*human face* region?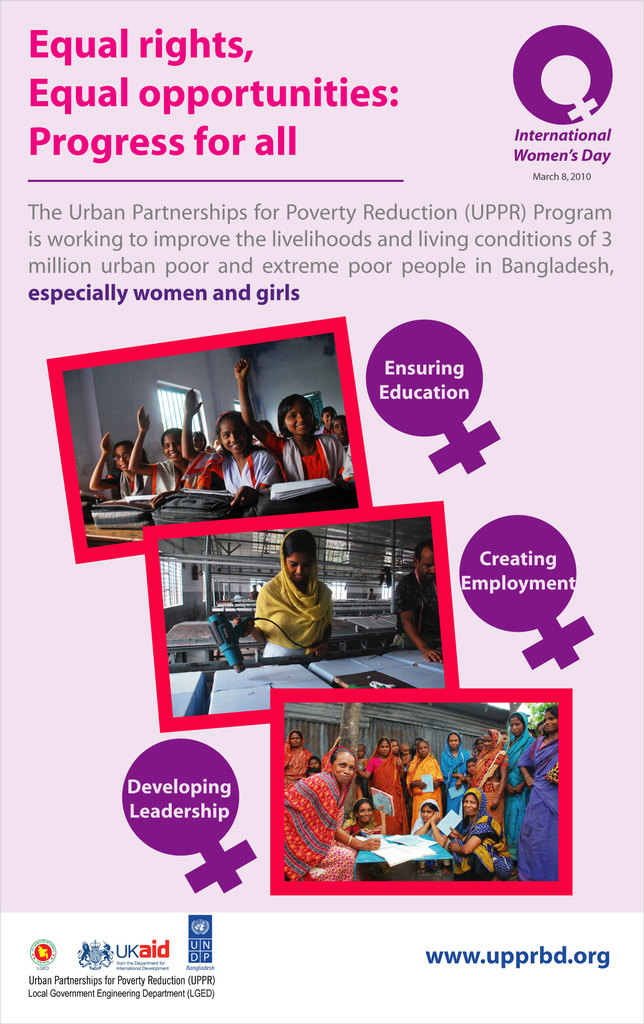
(164,433,181,460)
